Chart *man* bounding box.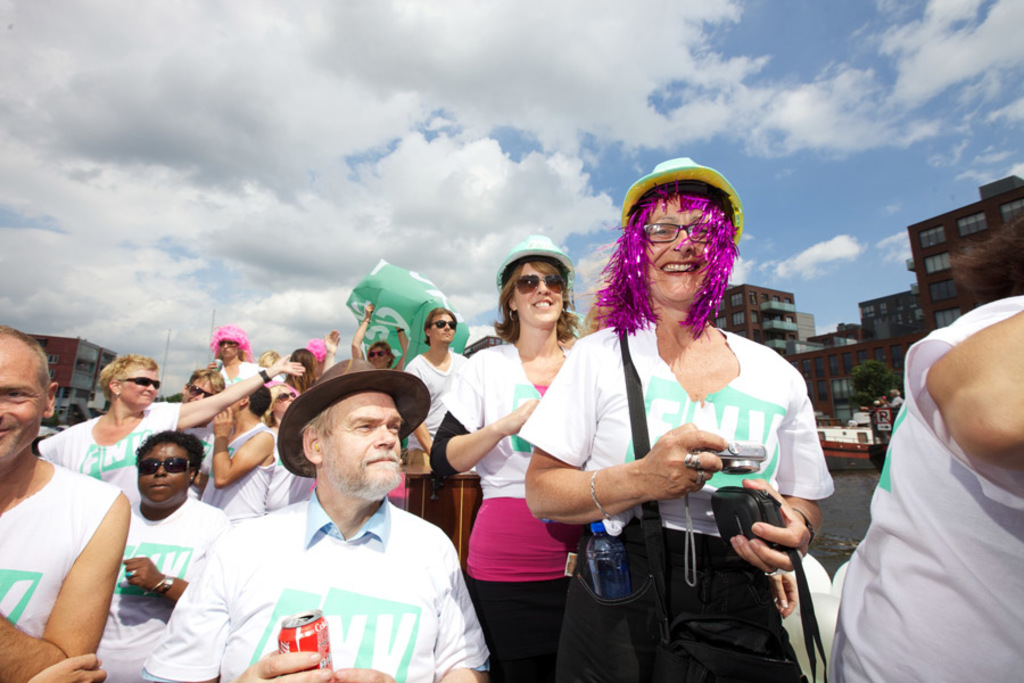
Charted: {"x1": 151, "y1": 347, "x2": 493, "y2": 682}.
